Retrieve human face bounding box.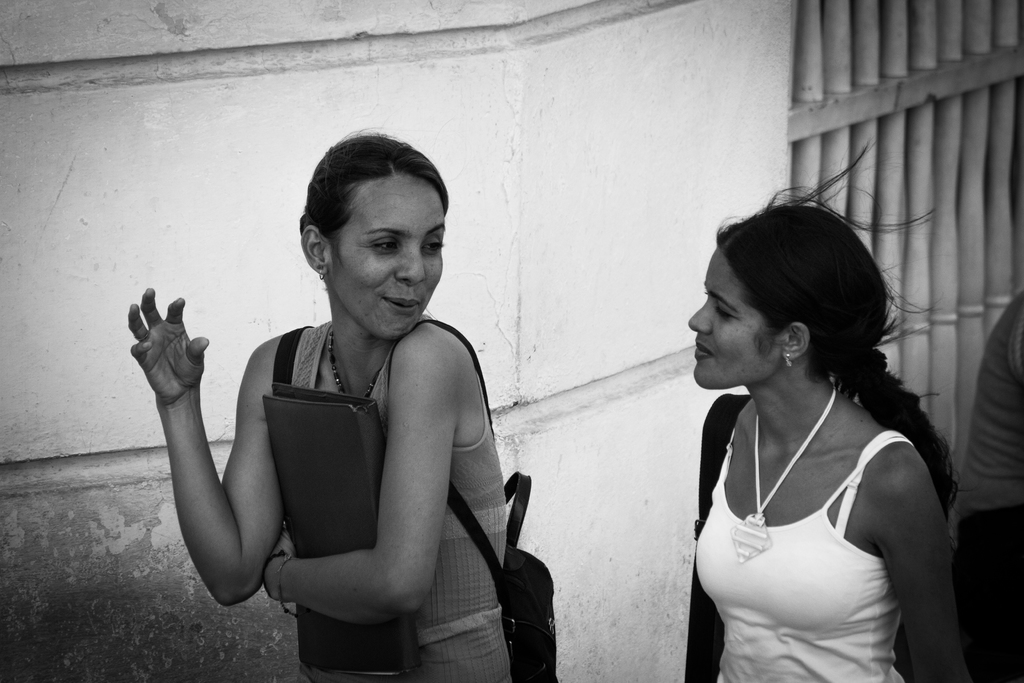
Bounding box: Rect(326, 174, 446, 336).
